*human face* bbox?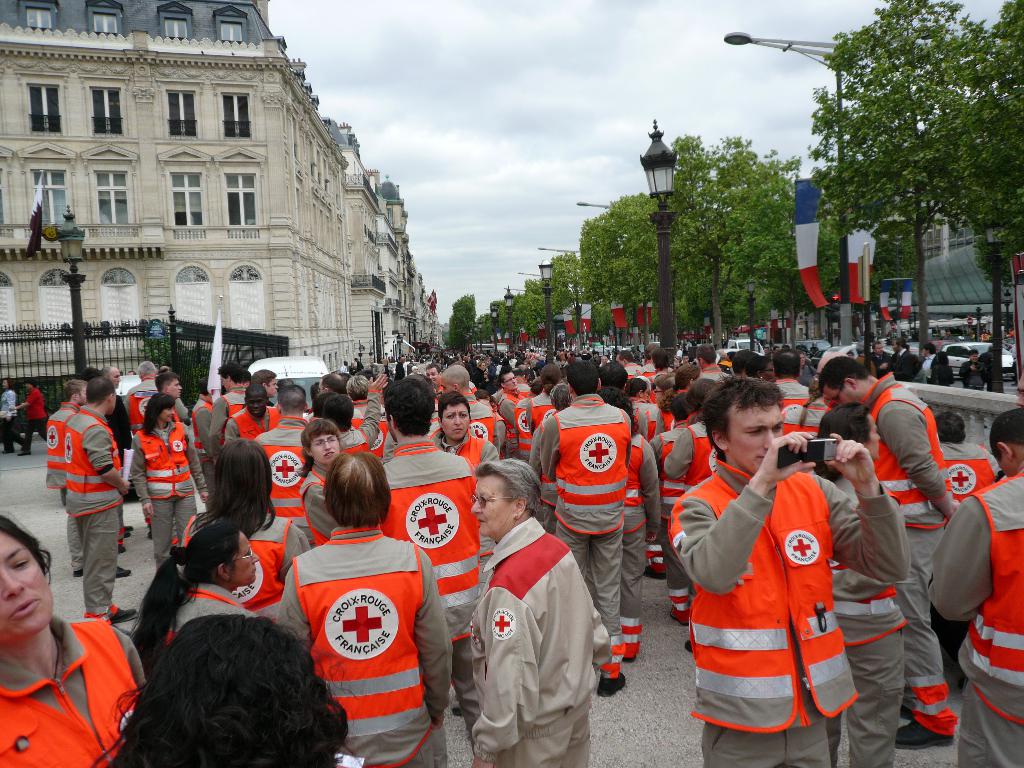
bbox=[170, 381, 182, 401]
